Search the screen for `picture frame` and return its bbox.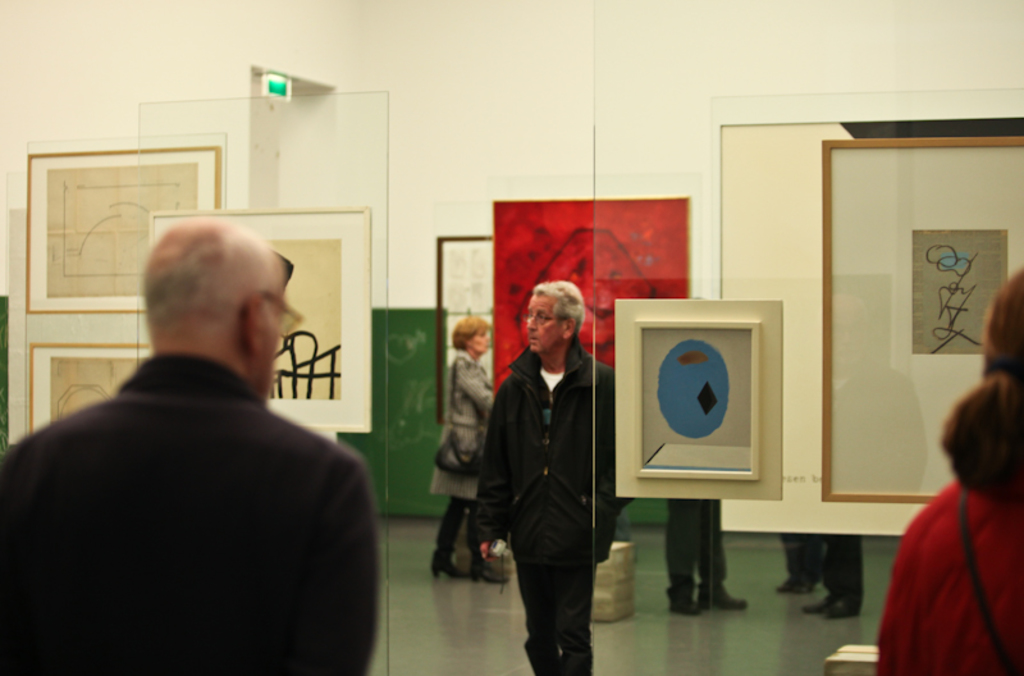
Found: x1=614, y1=298, x2=782, y2=501.
